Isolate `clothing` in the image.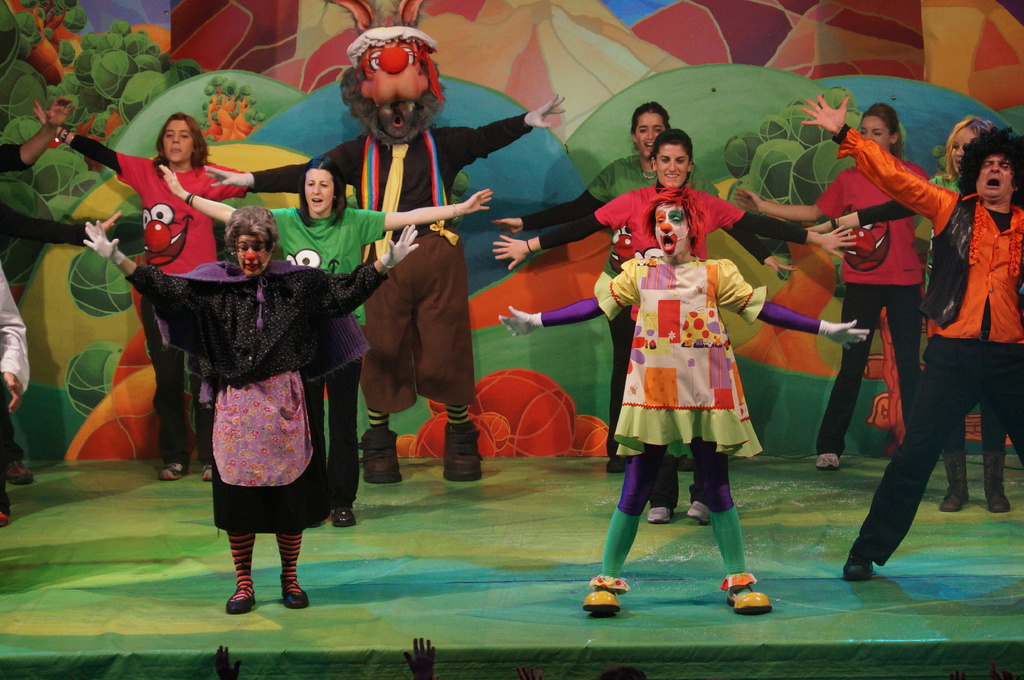
Isolated region: bbox(70, 130, 246, 467).
